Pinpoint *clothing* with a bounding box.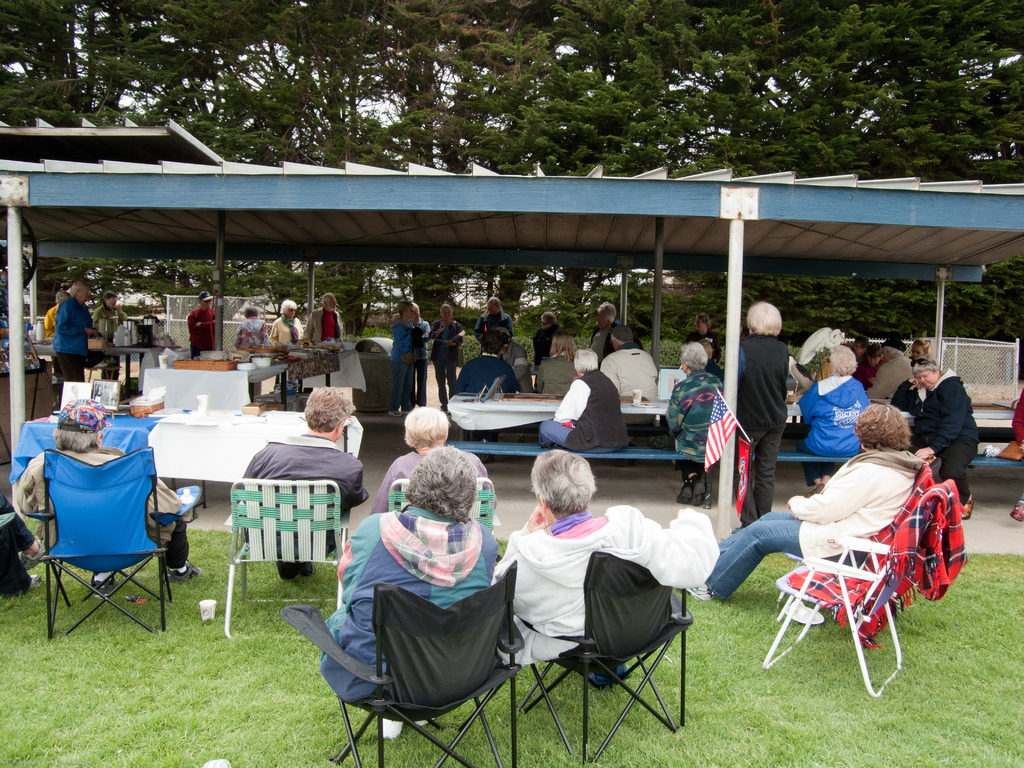
rect(301, 474, 532, 732).
